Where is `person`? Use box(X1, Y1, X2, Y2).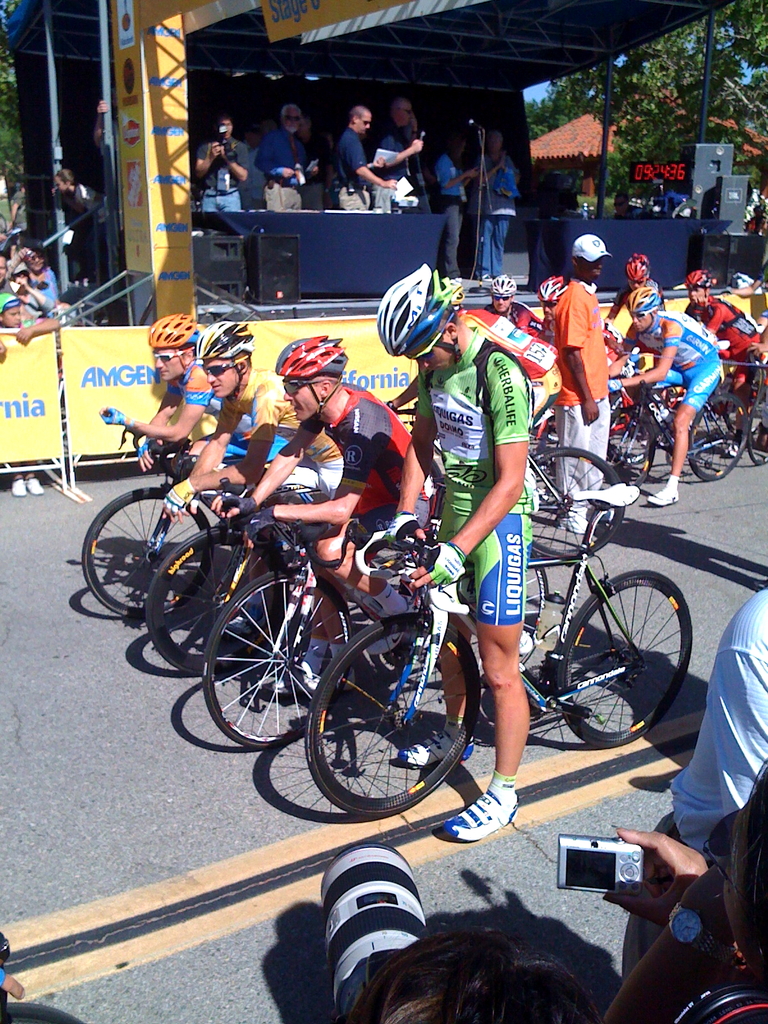
box(216, 330, 427, 735).
